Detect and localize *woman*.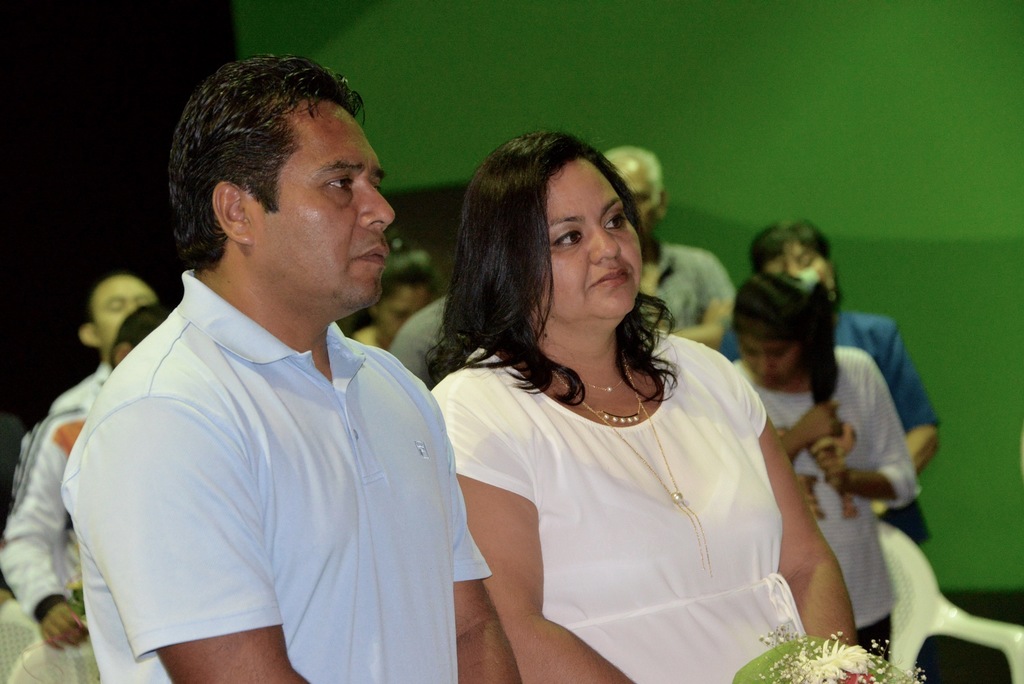
Localized at <region>731, 268, 920, 666</region>.
